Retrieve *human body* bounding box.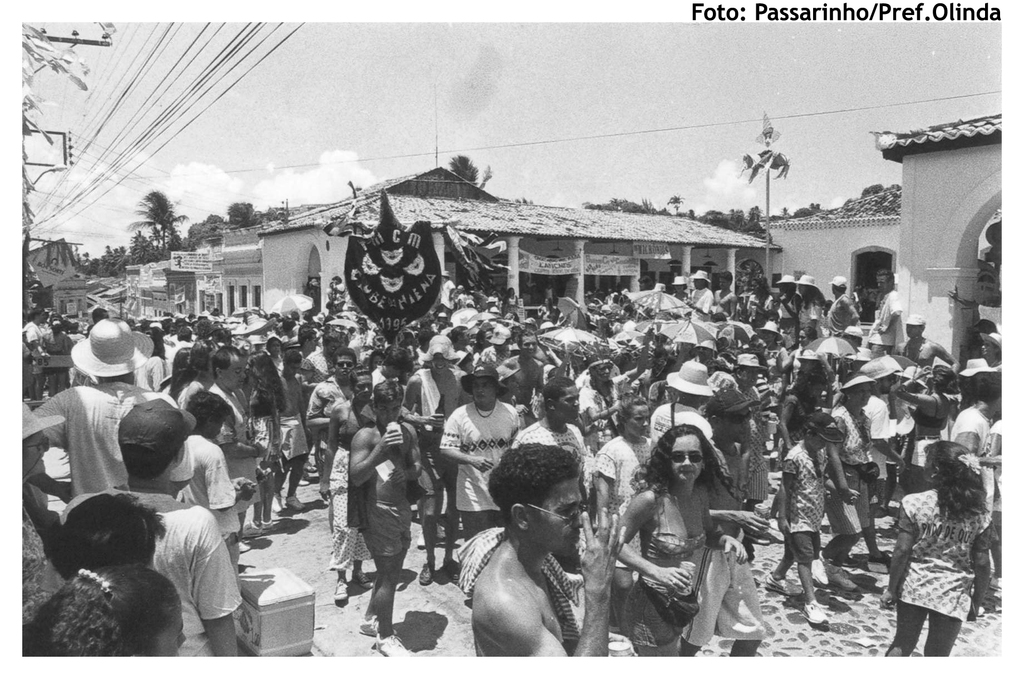
Bounding box: [left=620, top=422, right=753, bottom=675].
